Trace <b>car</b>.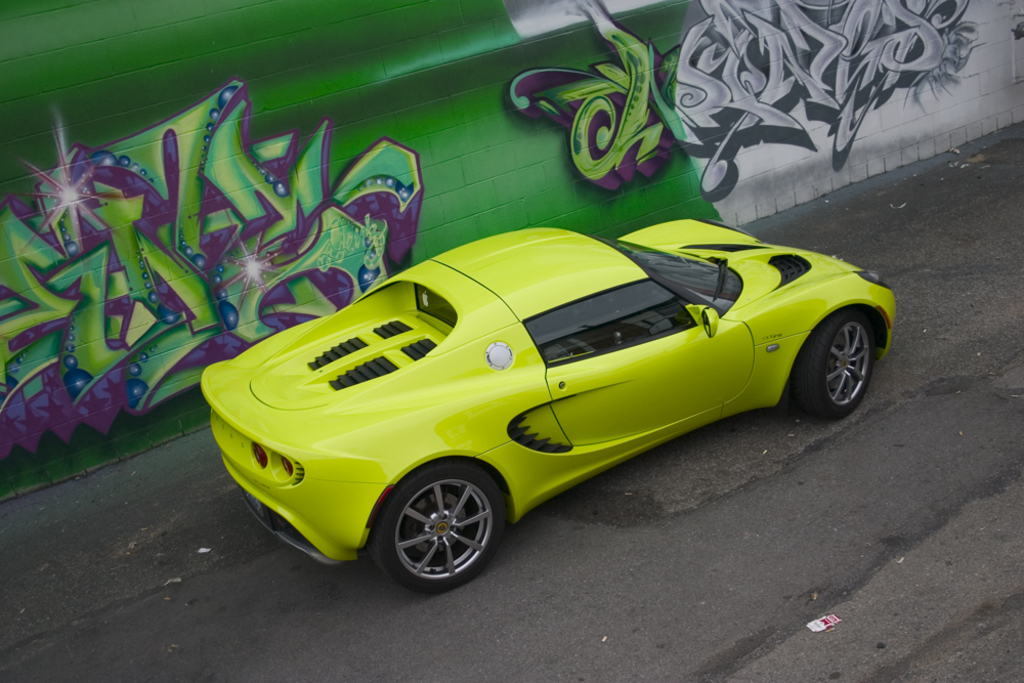
Traced to pyautogui.locateOnScreen(205, 216, 878, 592).
